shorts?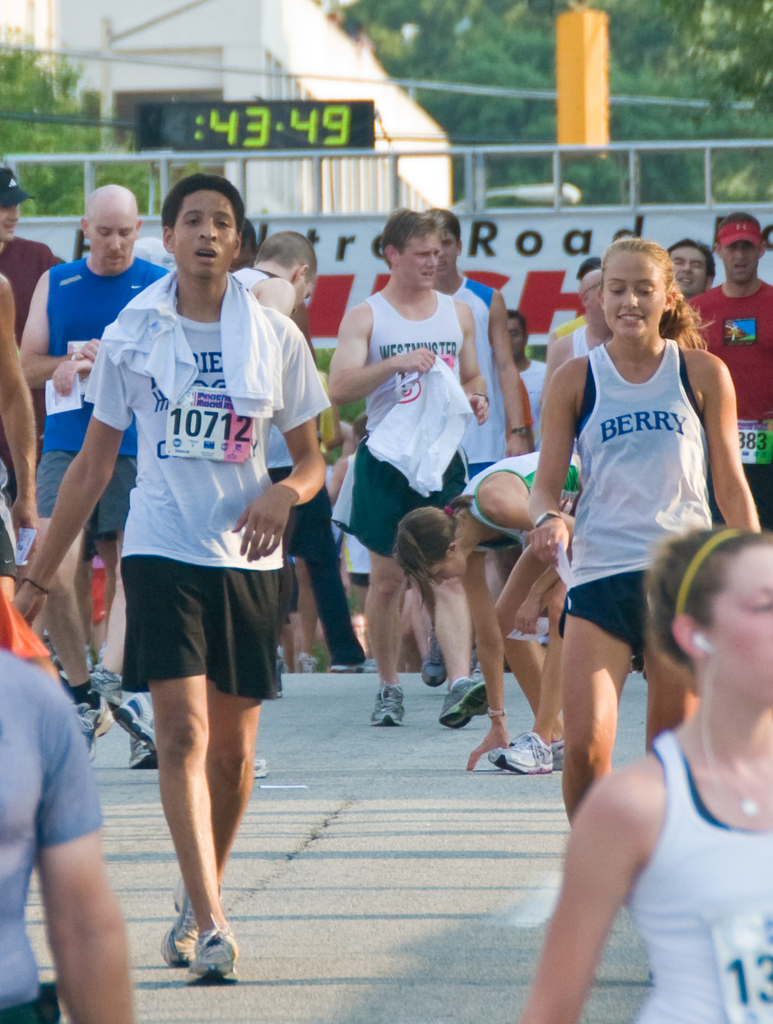
[left=105, top=560, right=318, bottom=680]
